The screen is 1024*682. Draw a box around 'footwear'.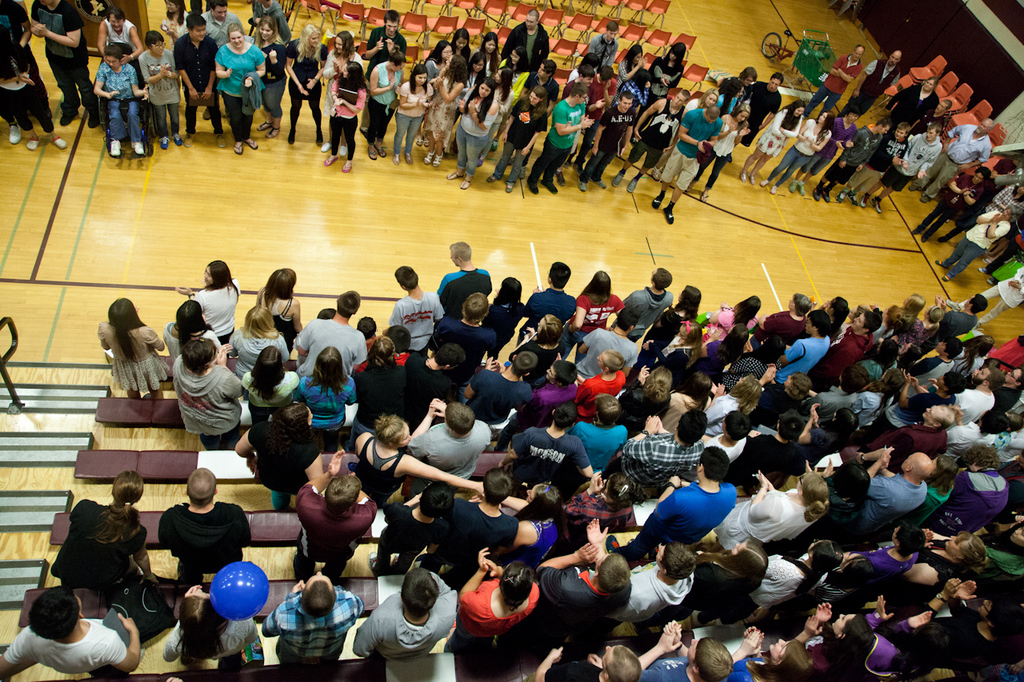
BBox(624, 175, 634, 192).
